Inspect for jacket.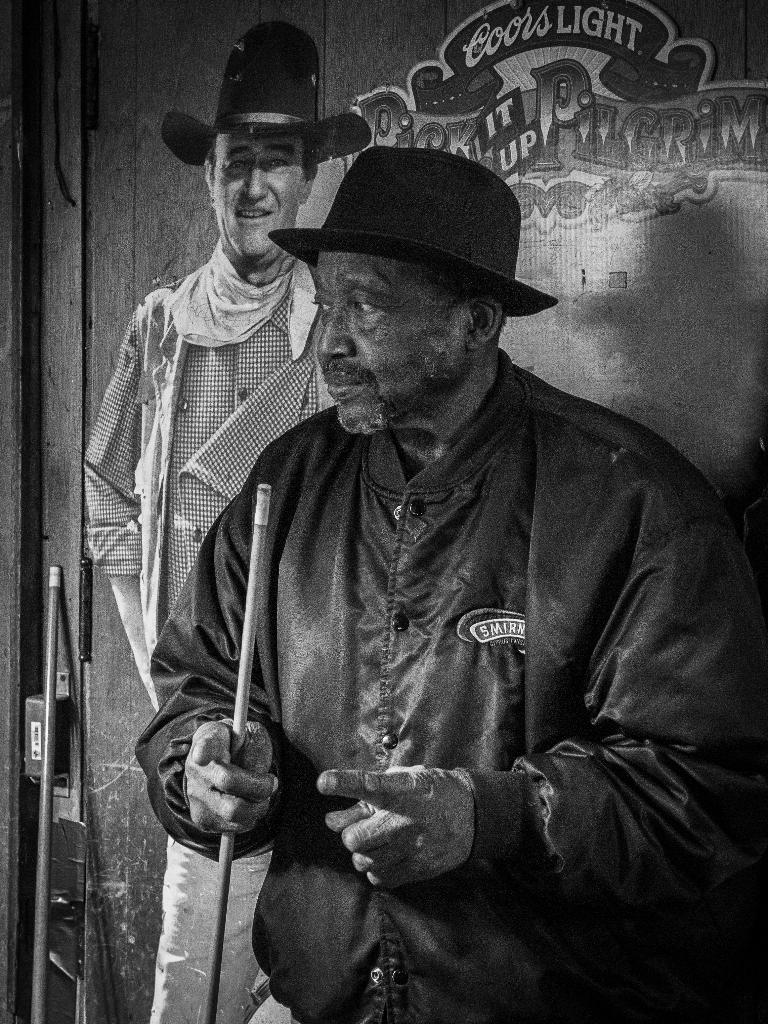
Inspection: (left=127, top=388, right=767, bottom=1023).
